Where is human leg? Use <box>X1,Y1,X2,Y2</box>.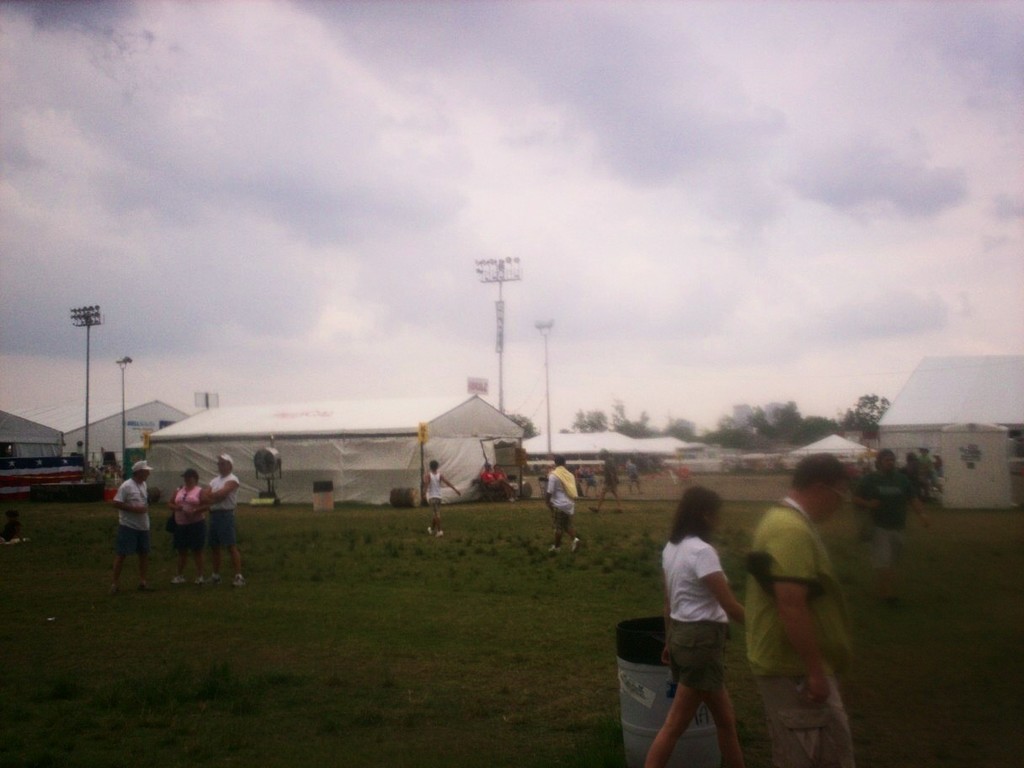
<box>868,520,895,605</box>.
